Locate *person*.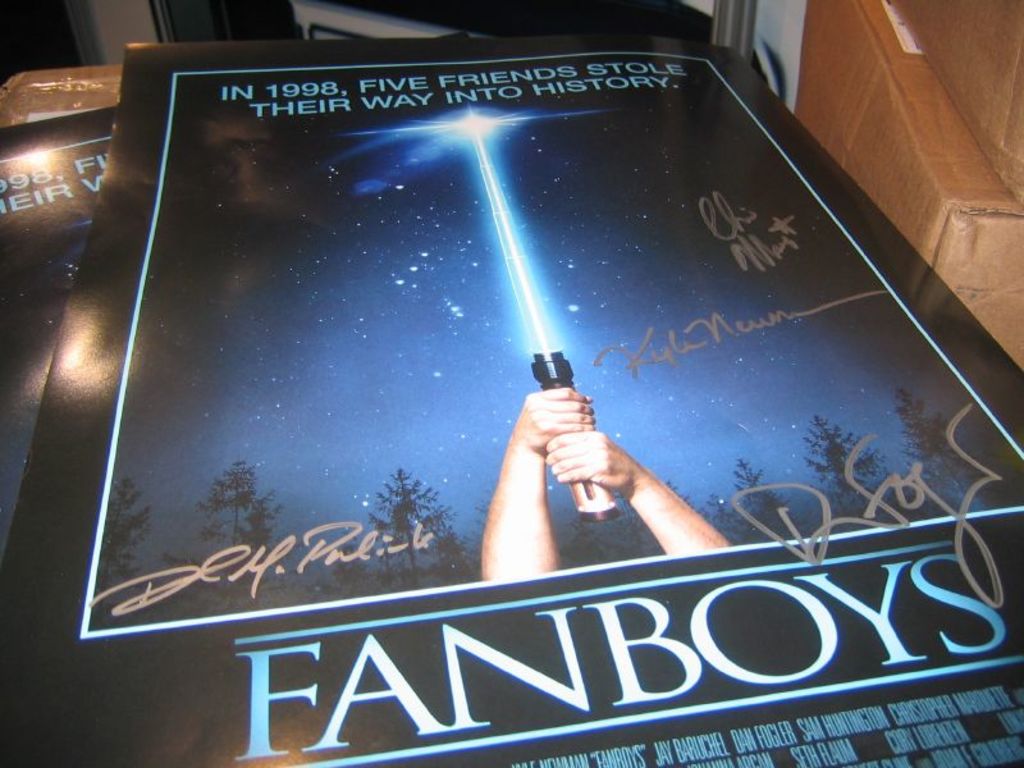
Bounding box: l=476, t=383, r=730, b=586.
